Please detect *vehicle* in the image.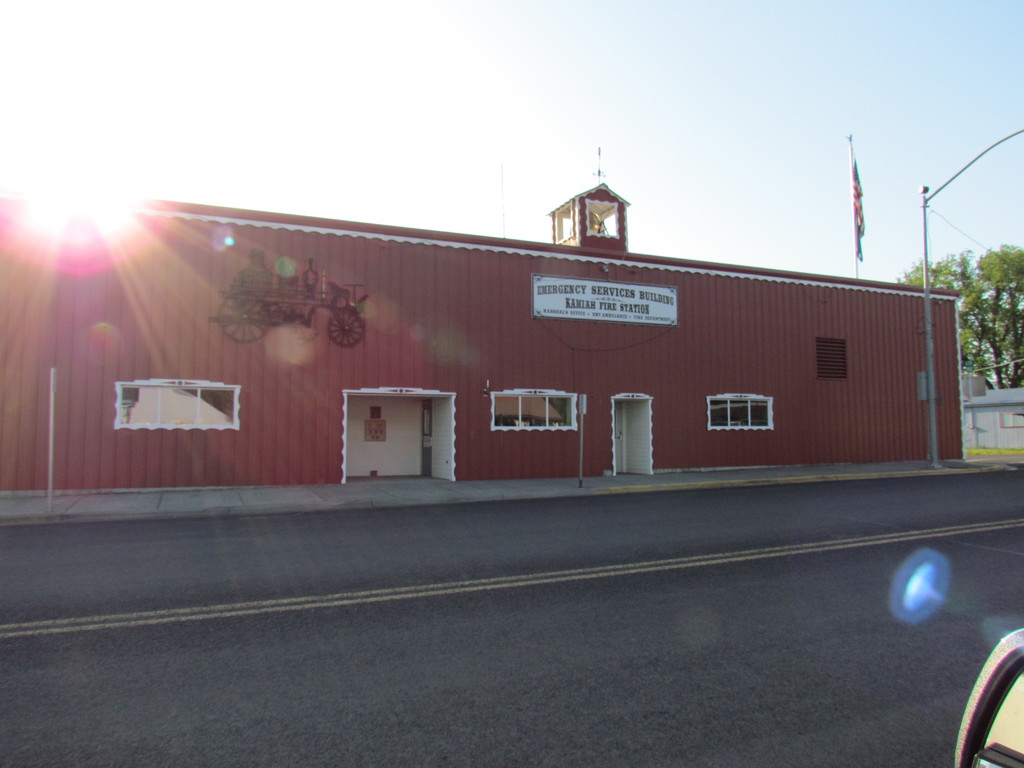
[949,630,1023,767].
